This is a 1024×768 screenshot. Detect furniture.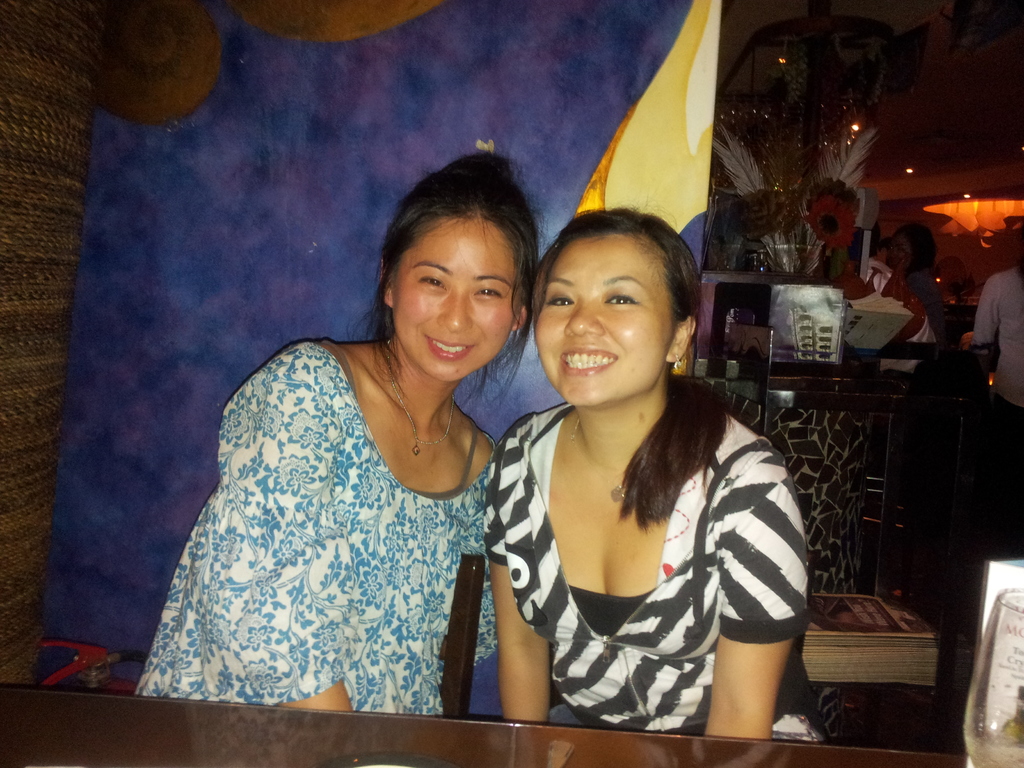
440, 550, 488, 717.
